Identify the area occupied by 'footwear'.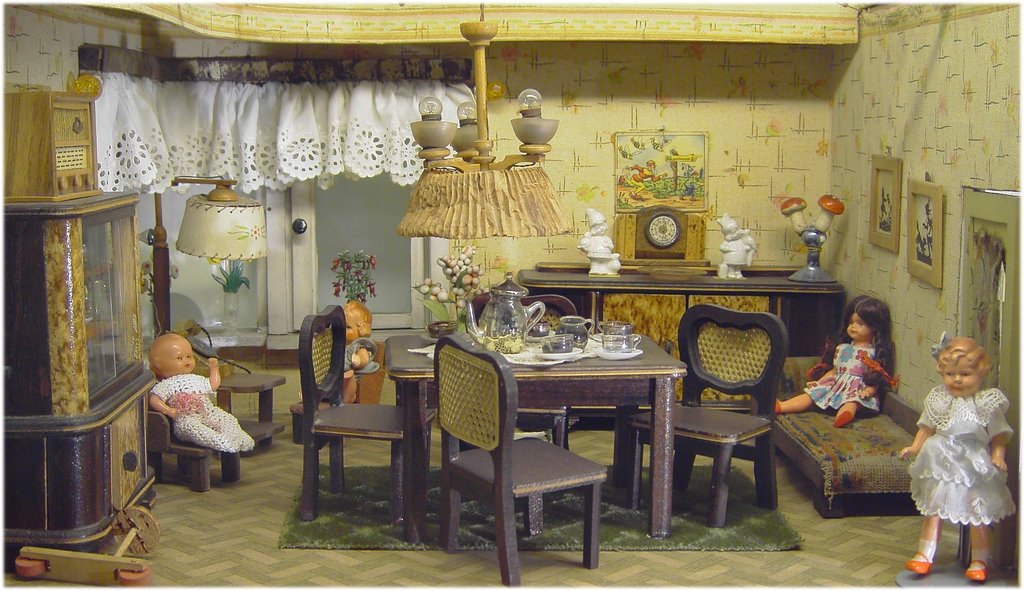
Area: (902, 547, 934, 579).
